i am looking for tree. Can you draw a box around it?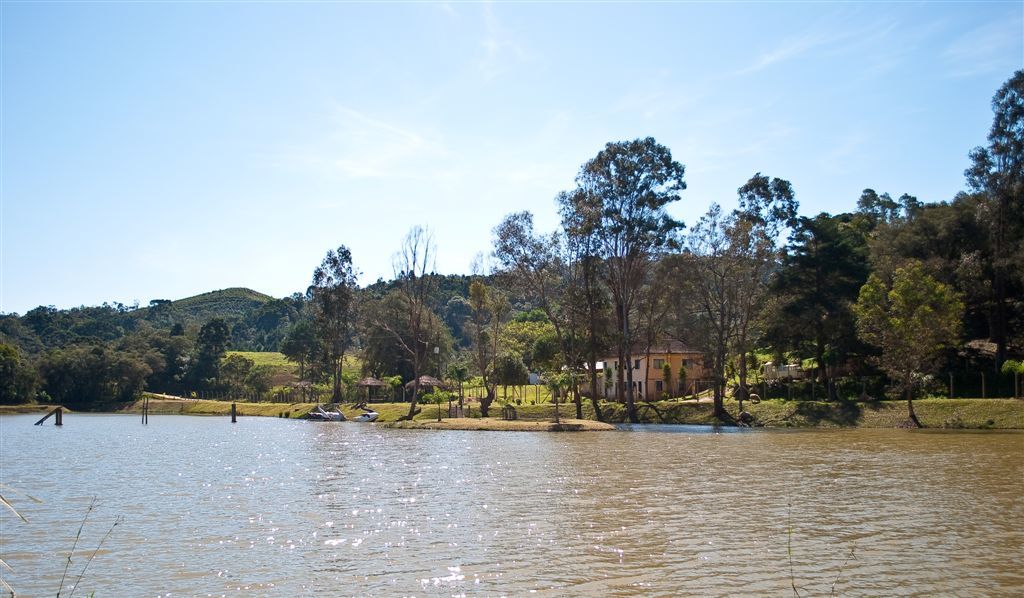
Sure, the bounding box is bbox(307, 240, 360, 398).
